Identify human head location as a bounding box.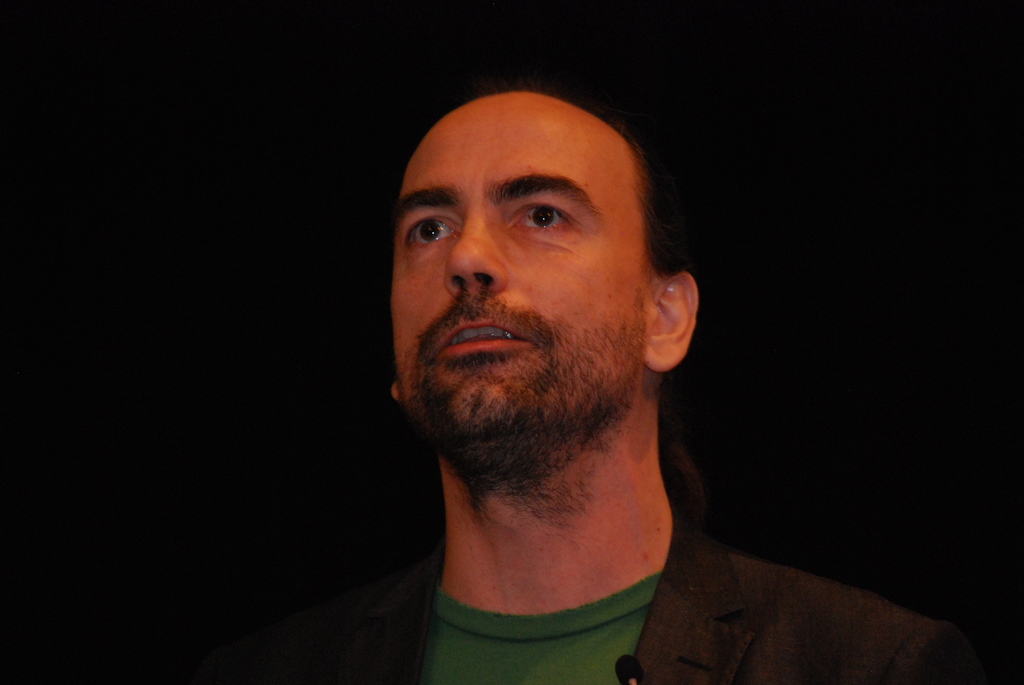
pyautogui.locateOnScreen(394, 82, 701, 468).
